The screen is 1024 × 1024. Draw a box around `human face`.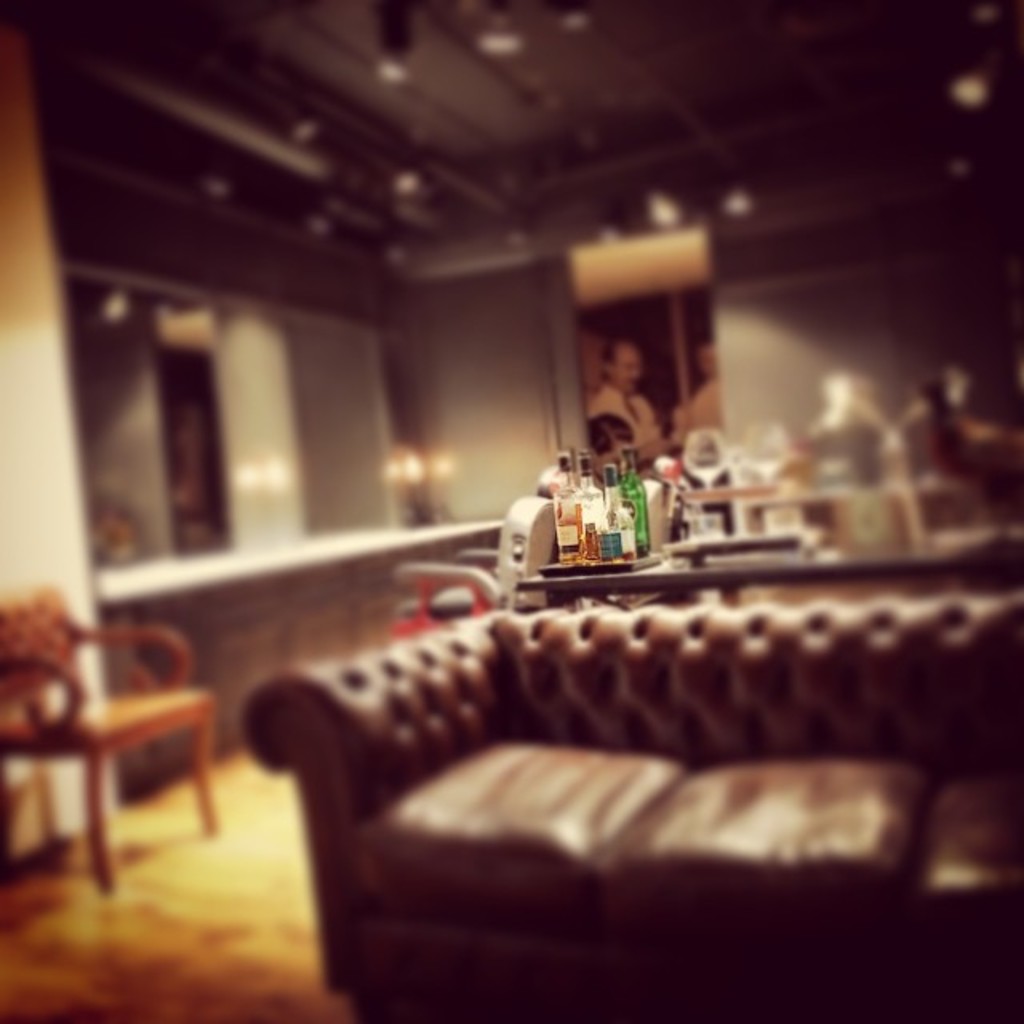
611, 347, 637, 389.
